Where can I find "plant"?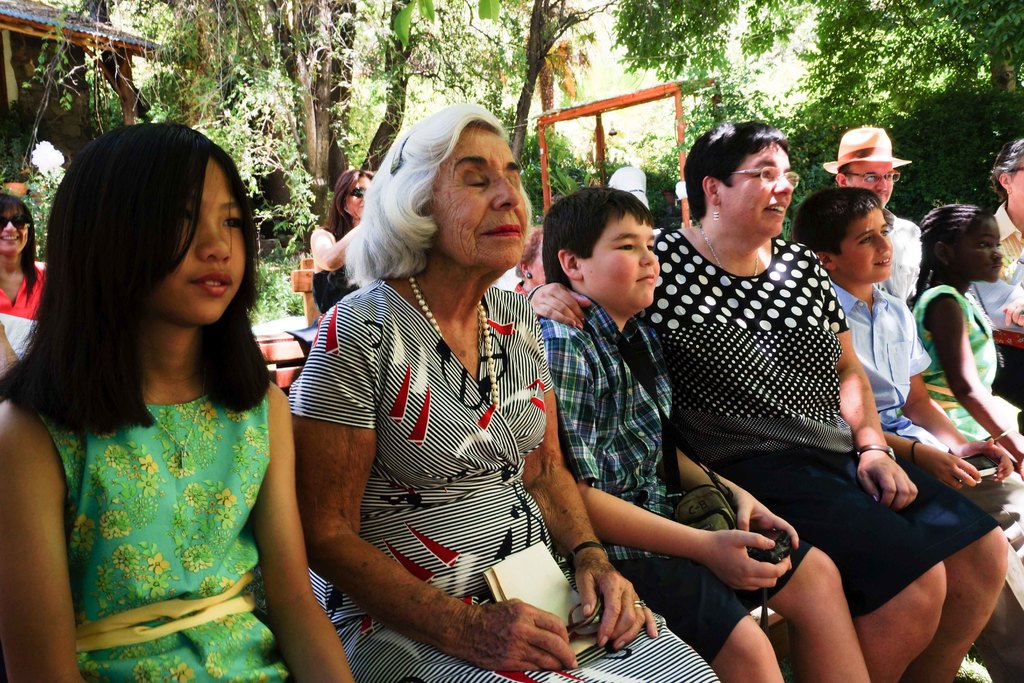
You can find it at <bbox>891, 170, 932, 226</bbox>.
